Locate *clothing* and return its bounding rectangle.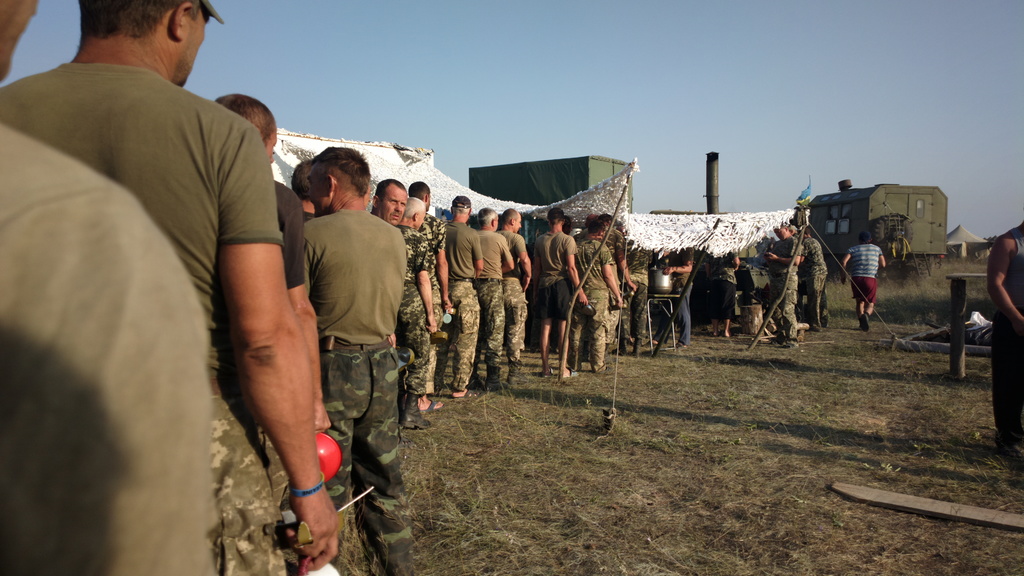
[767, 232, 809, 338].
